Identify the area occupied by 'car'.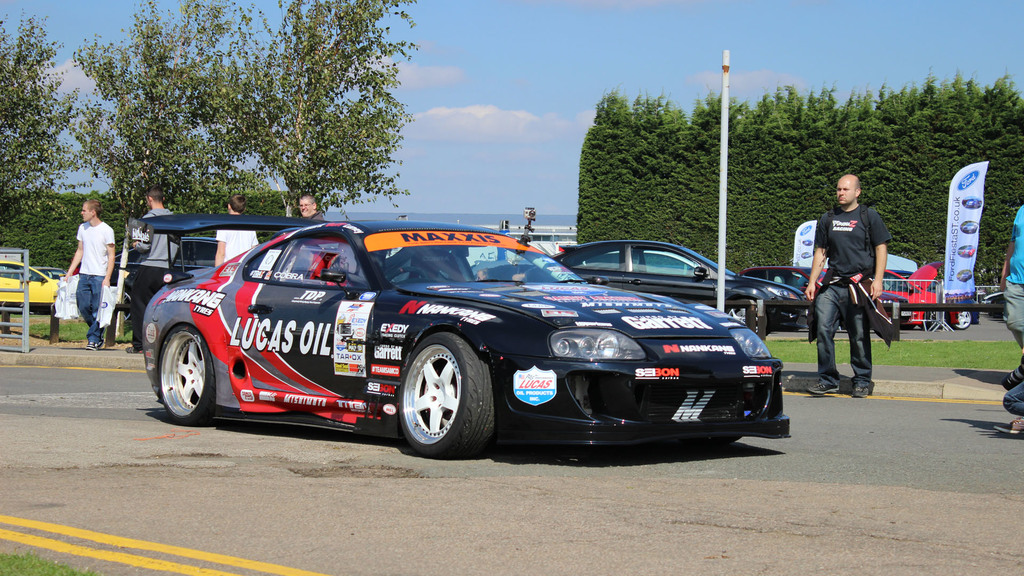
Area: <region>740, 265, 904, 333</region>.
